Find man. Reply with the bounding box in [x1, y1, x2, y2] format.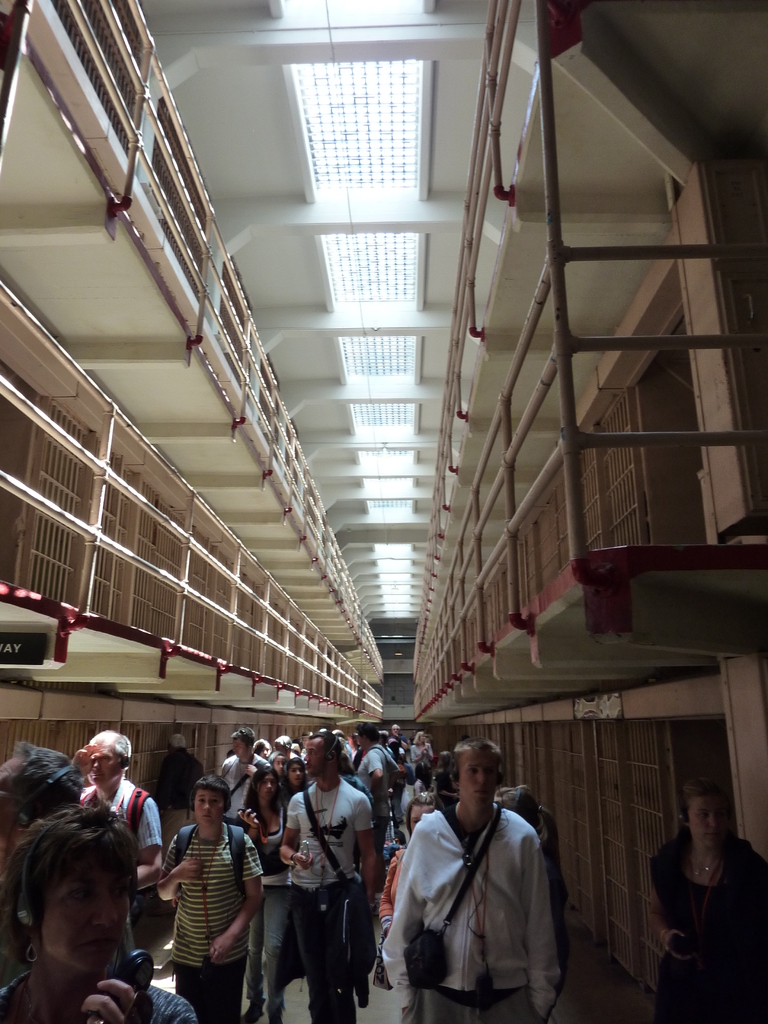
[277, 725, 377, 1023].
